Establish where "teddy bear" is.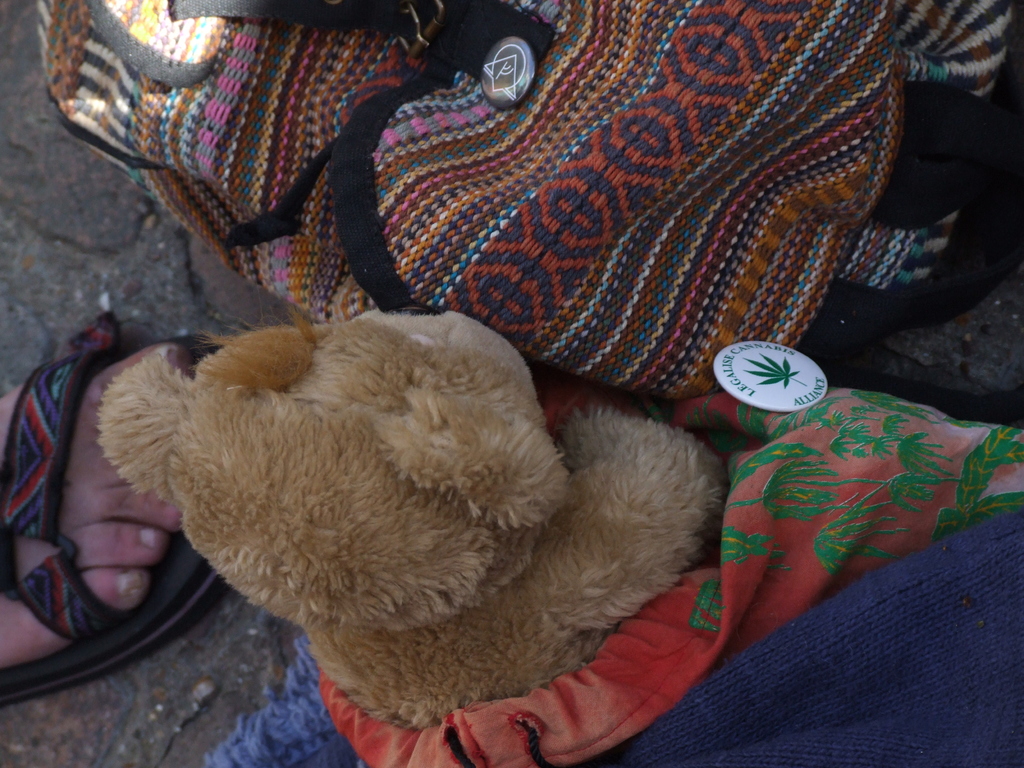
Established at crop(97, 303, 729, 736).
